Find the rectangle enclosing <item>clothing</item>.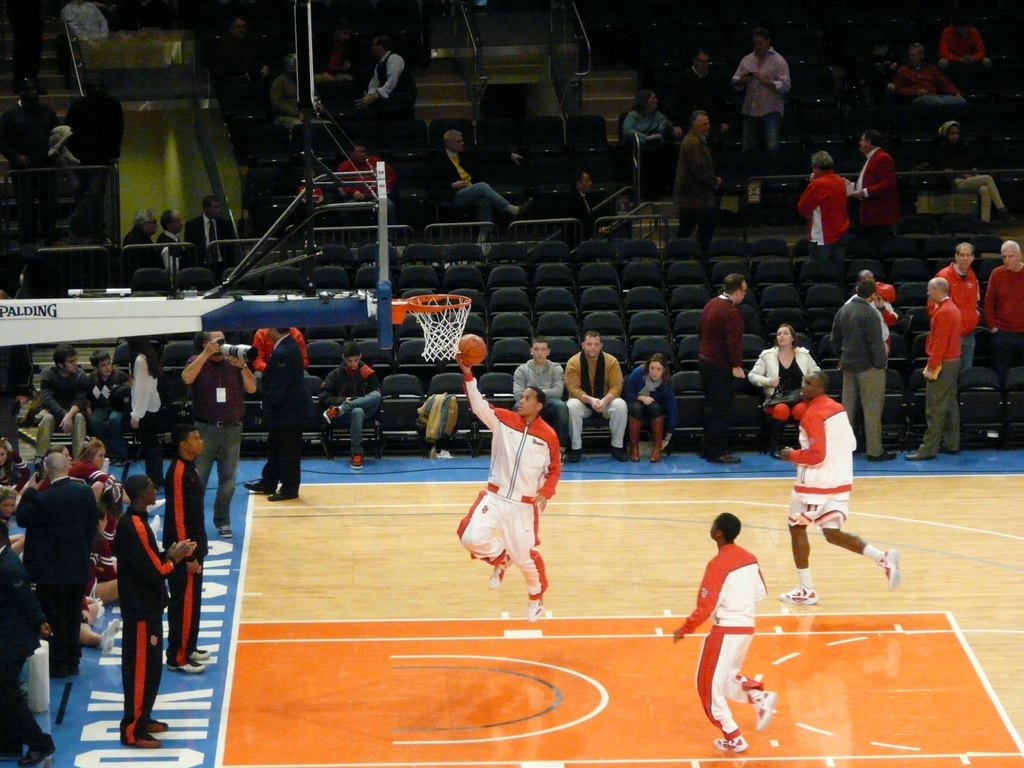
(513,349,568,438).
